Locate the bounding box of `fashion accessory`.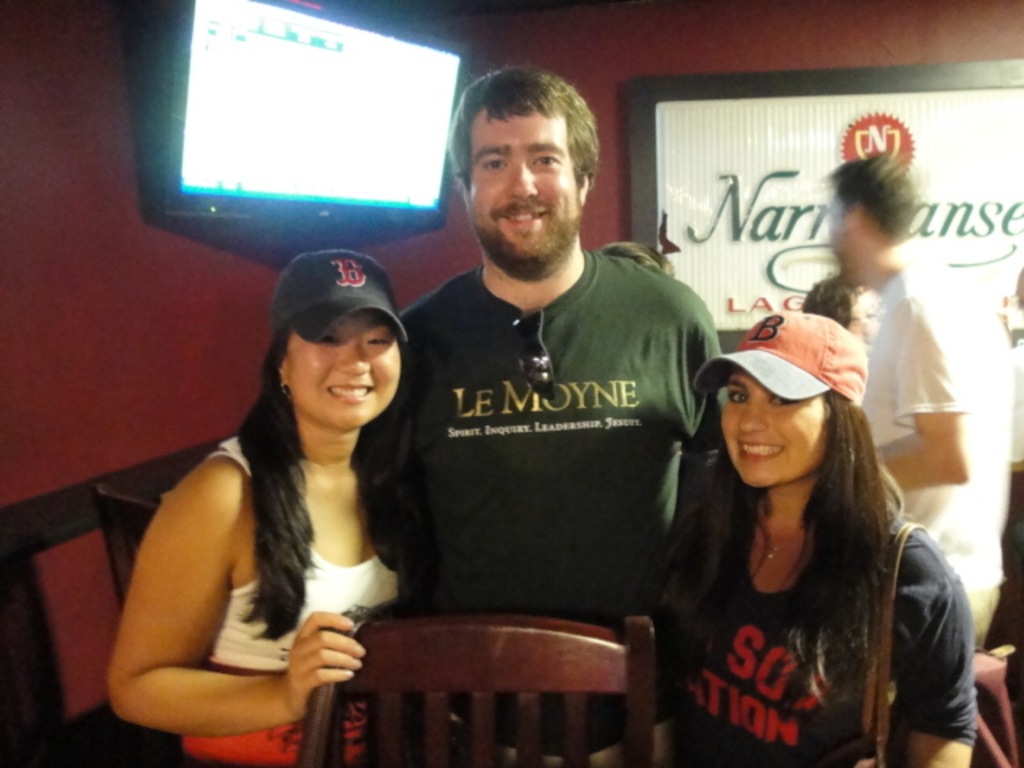
Bounding box: 853:522:930:766.
